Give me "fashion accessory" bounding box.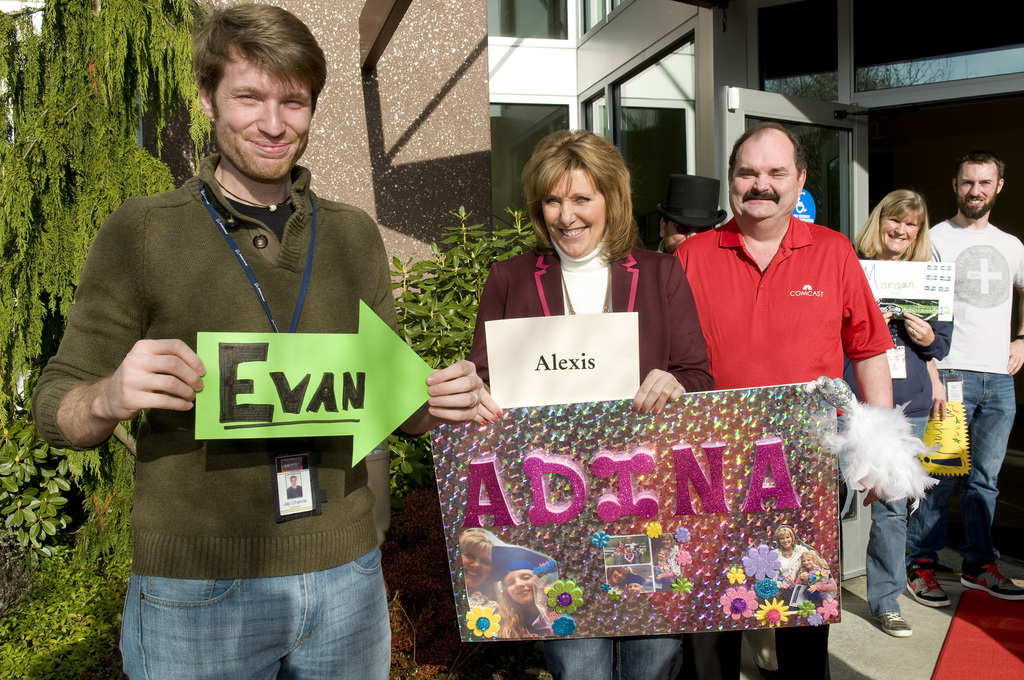
x1=492, y1=416, x2=499, y2=422.
